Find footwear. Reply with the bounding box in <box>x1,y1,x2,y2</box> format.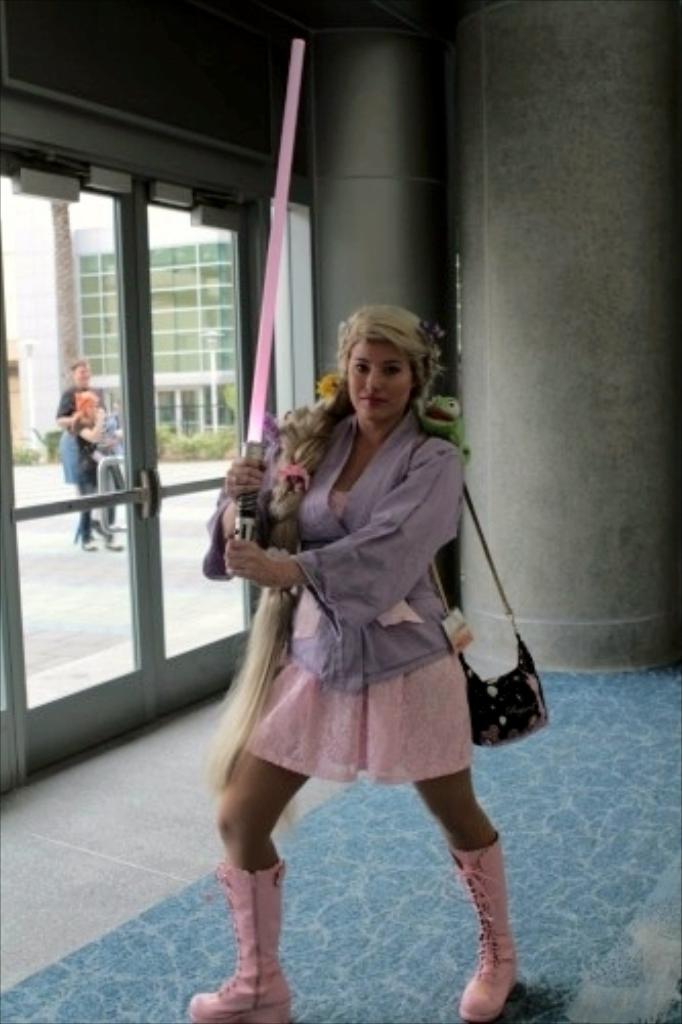
<box>211,889,287,1006</box>.
